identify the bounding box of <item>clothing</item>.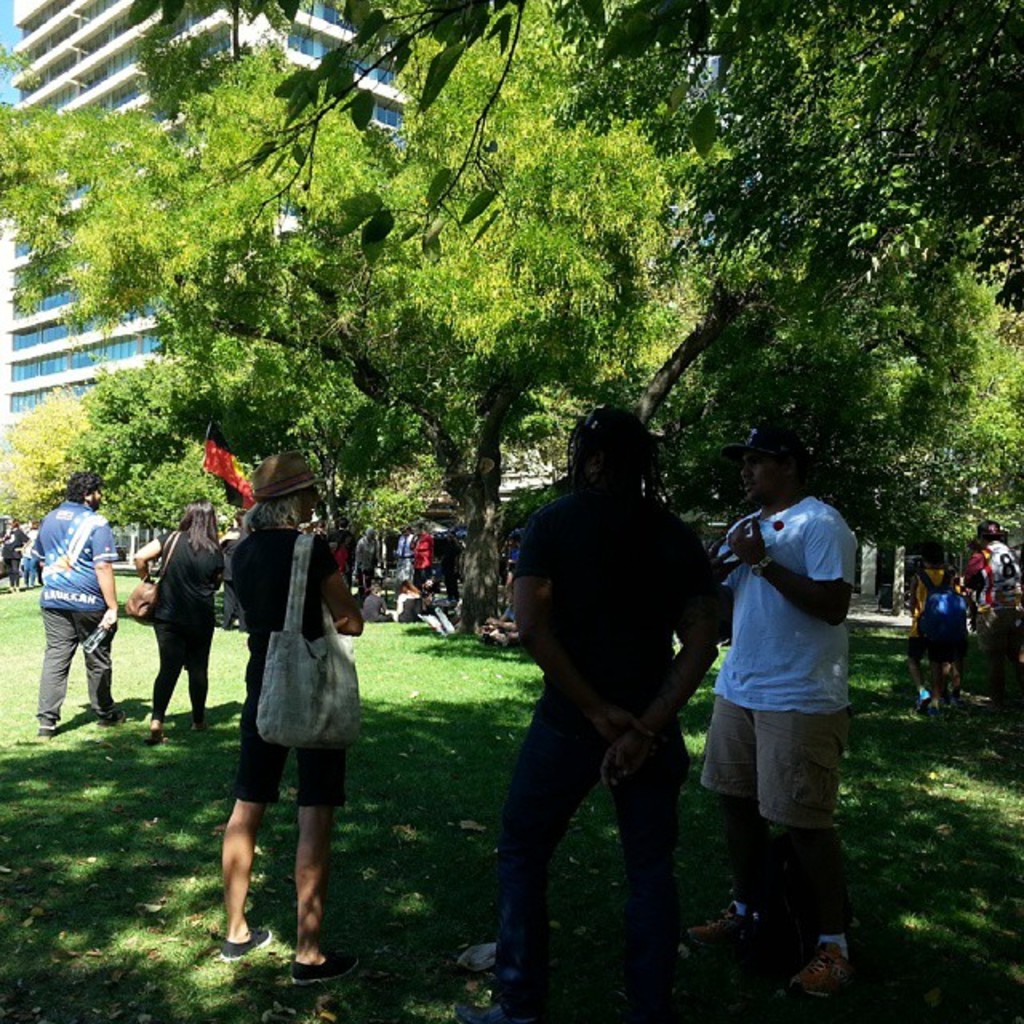
locate(173, 541, 211, 731).
